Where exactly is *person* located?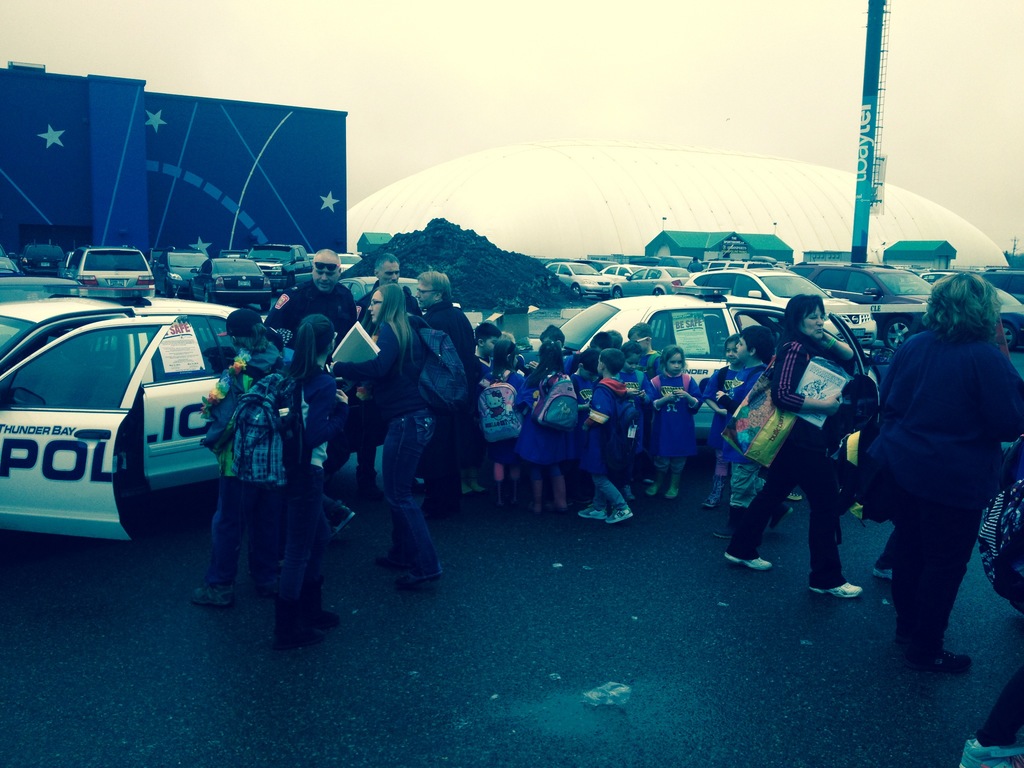
Its bounding box is box=[724, 296, 873, 601].
